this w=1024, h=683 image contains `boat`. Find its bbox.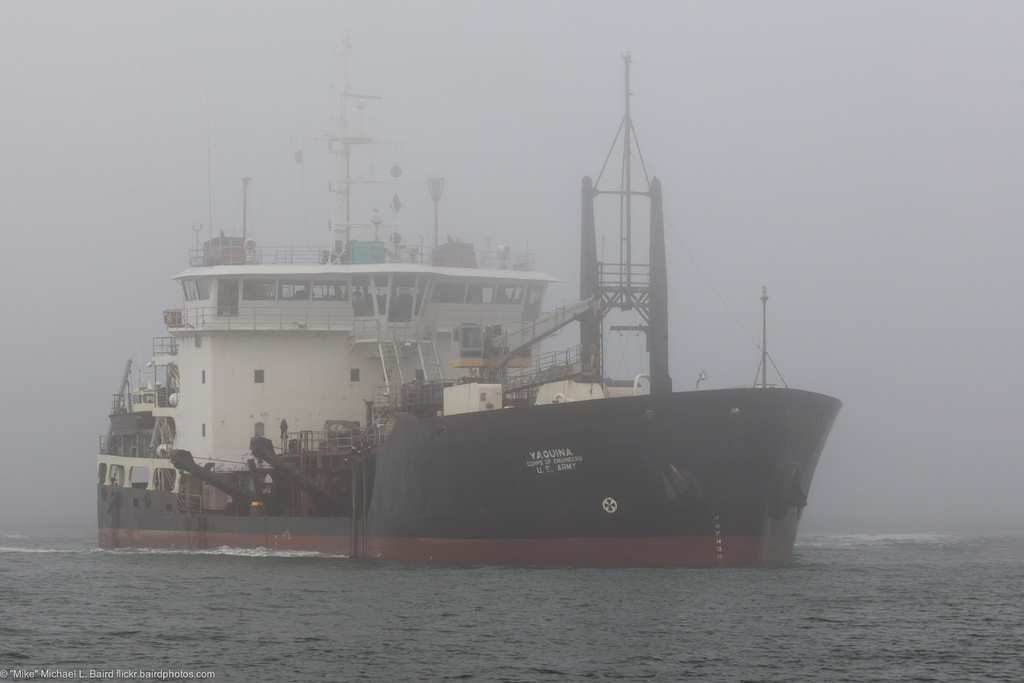
crop(100, 151, 906, 562).
